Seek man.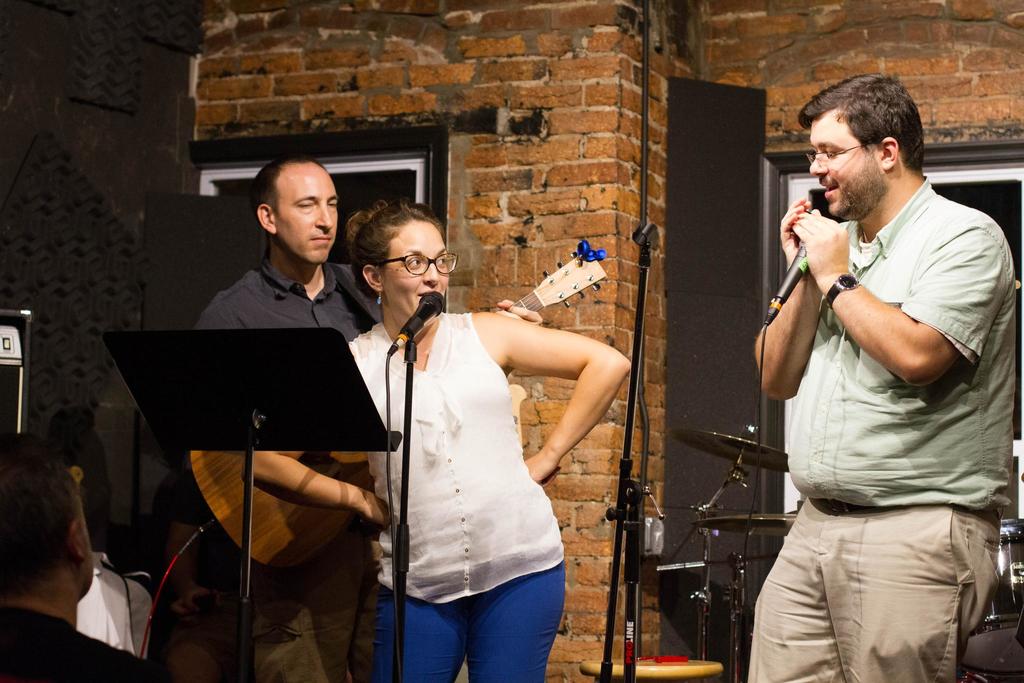
(0, 452, 159, 682).
